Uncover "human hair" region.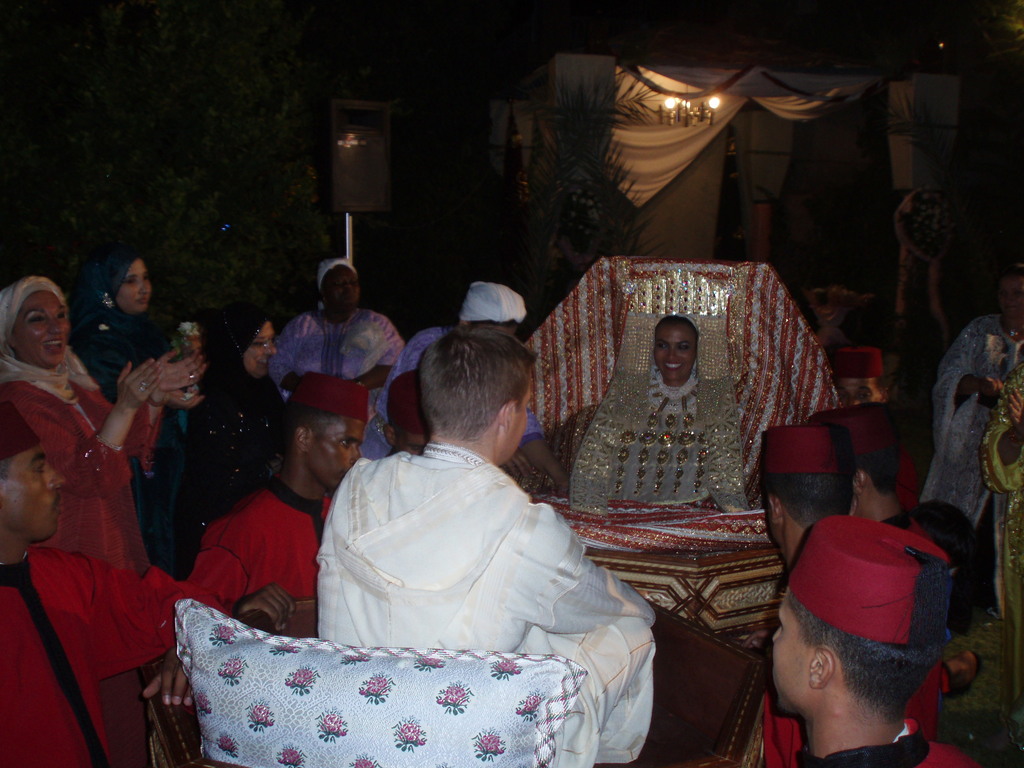
Uncovered: <bbox>282, 399, 346, 455</bbox>.
